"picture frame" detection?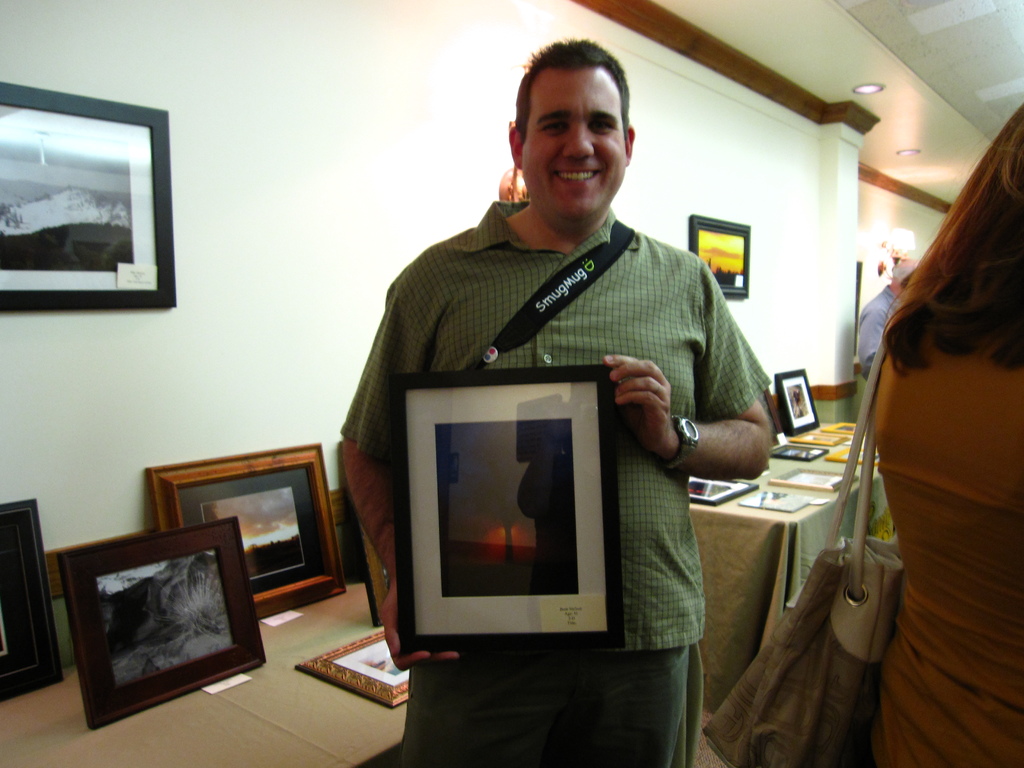
(768,465,862,492)
